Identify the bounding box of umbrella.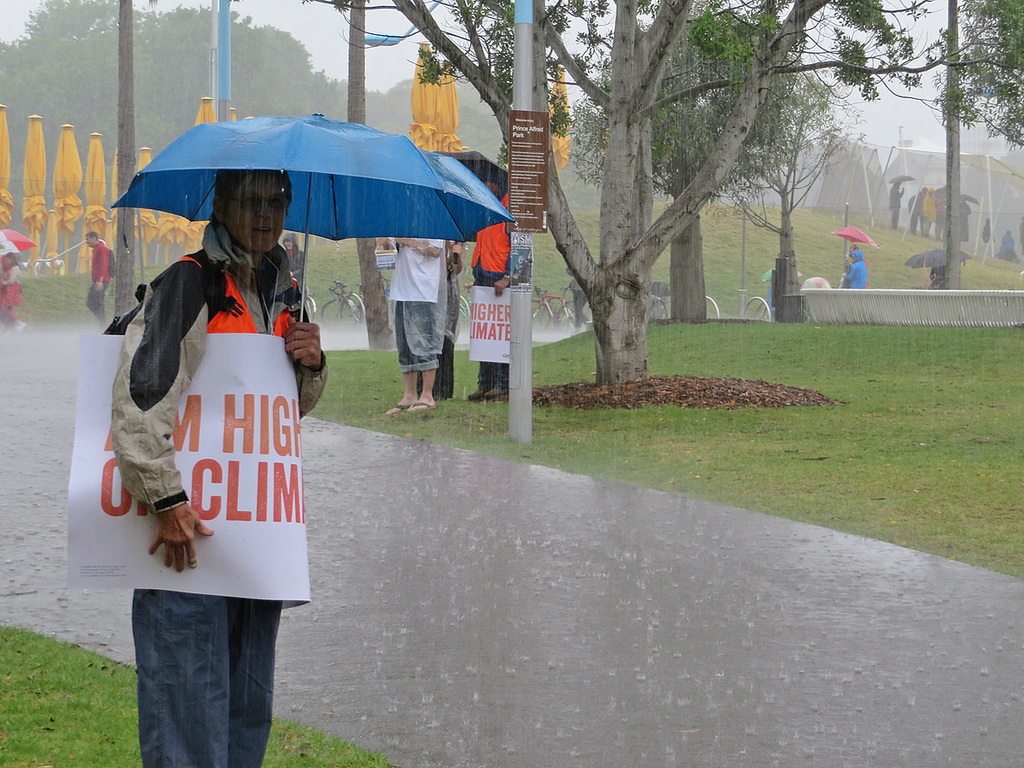
960 194 977 204.
